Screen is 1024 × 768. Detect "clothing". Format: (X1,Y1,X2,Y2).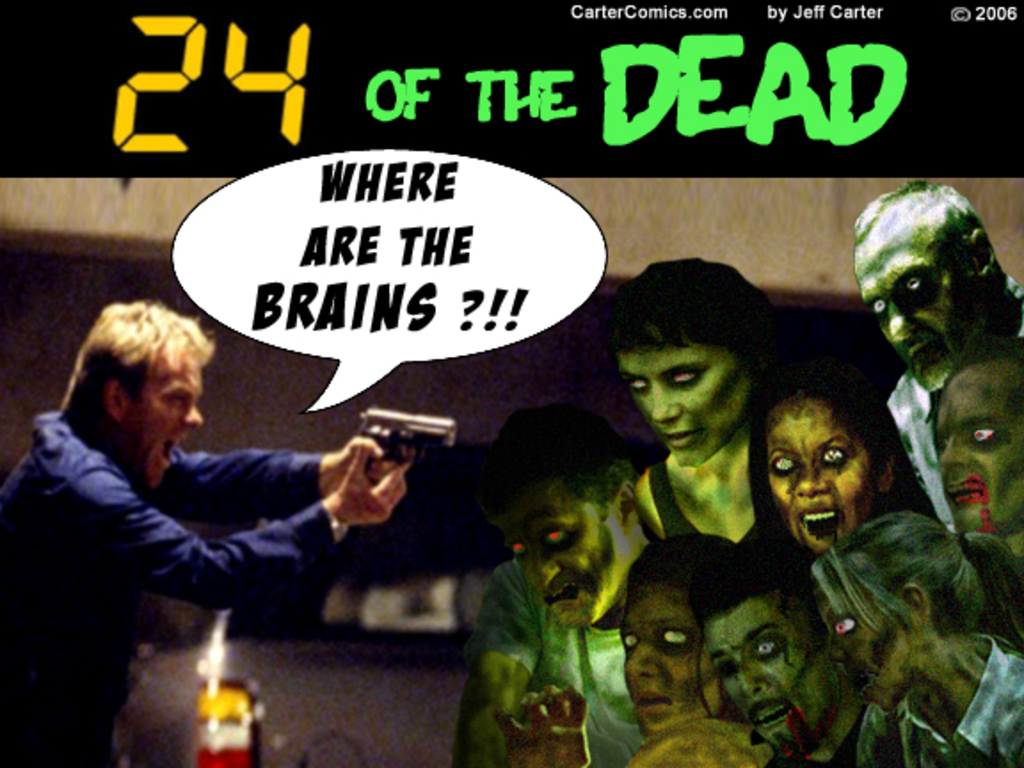
(891,274,1013,532).
